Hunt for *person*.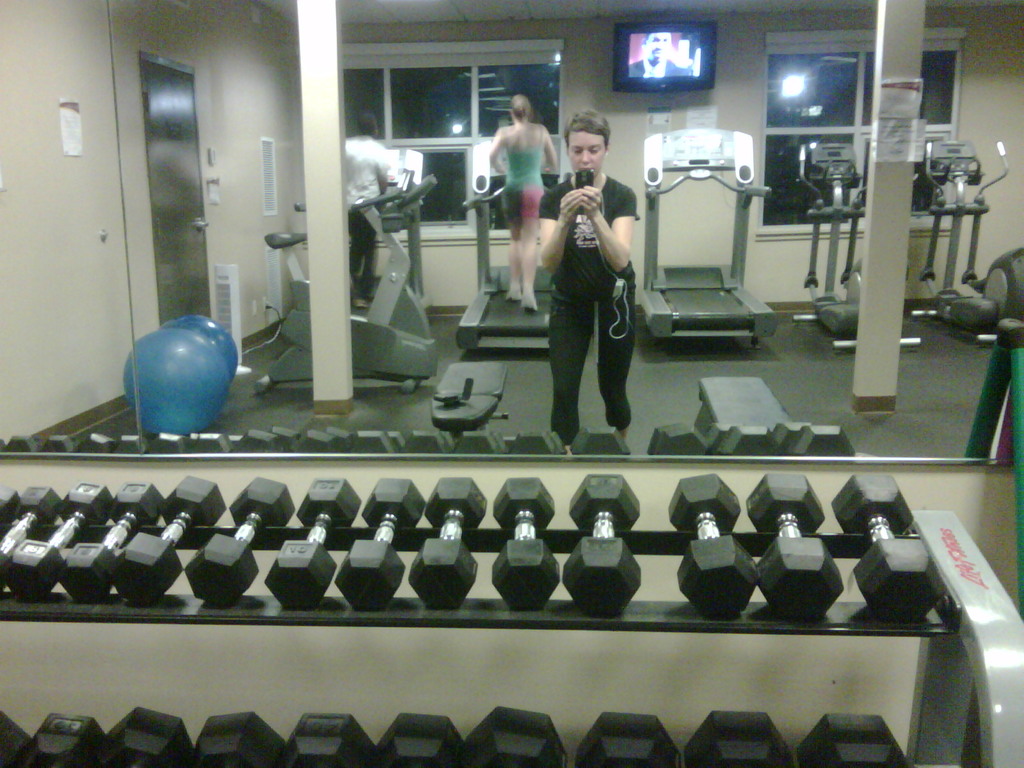
Hunted down at region(537, 104, 643, 452).
